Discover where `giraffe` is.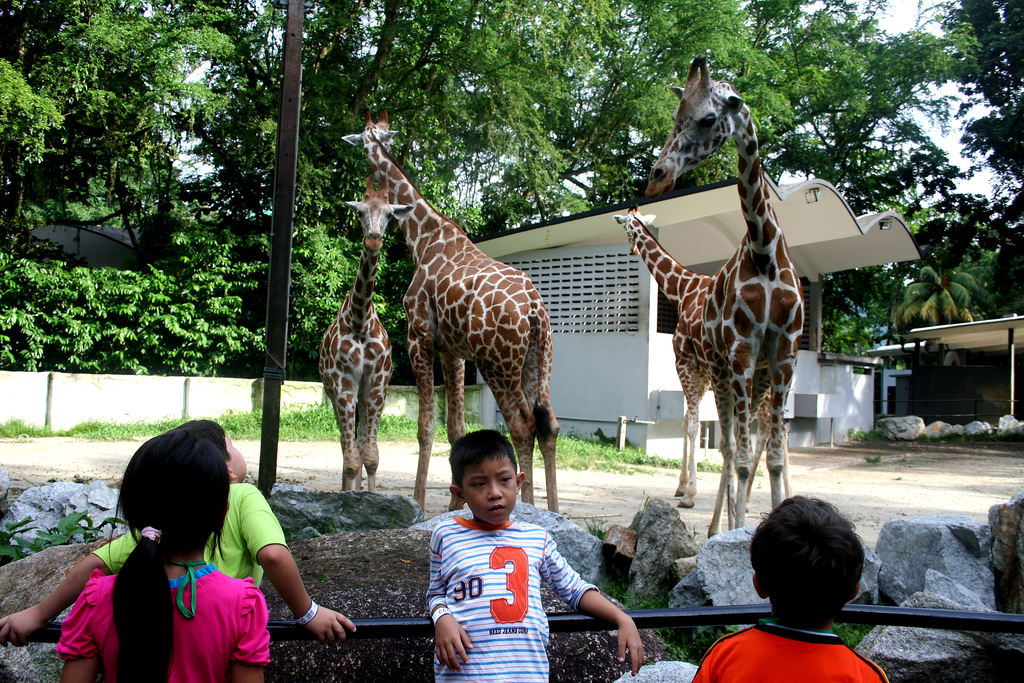
Discovered at l=643, t=56, r=808, b=540.
